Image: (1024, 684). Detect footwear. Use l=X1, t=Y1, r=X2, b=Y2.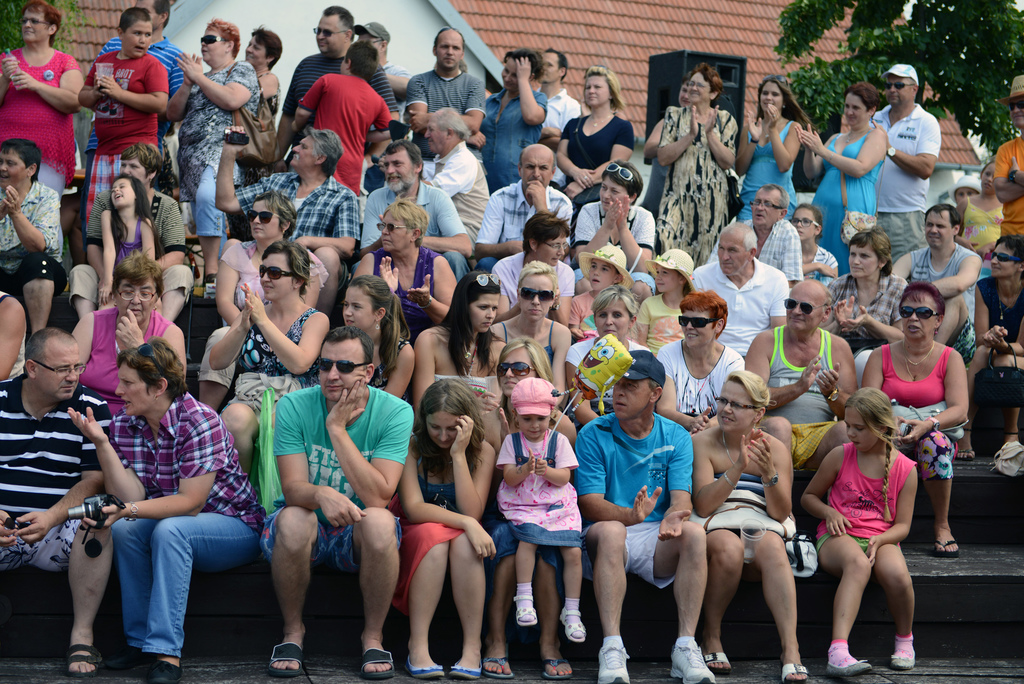
l=355, t=647, r=392, b=683.
